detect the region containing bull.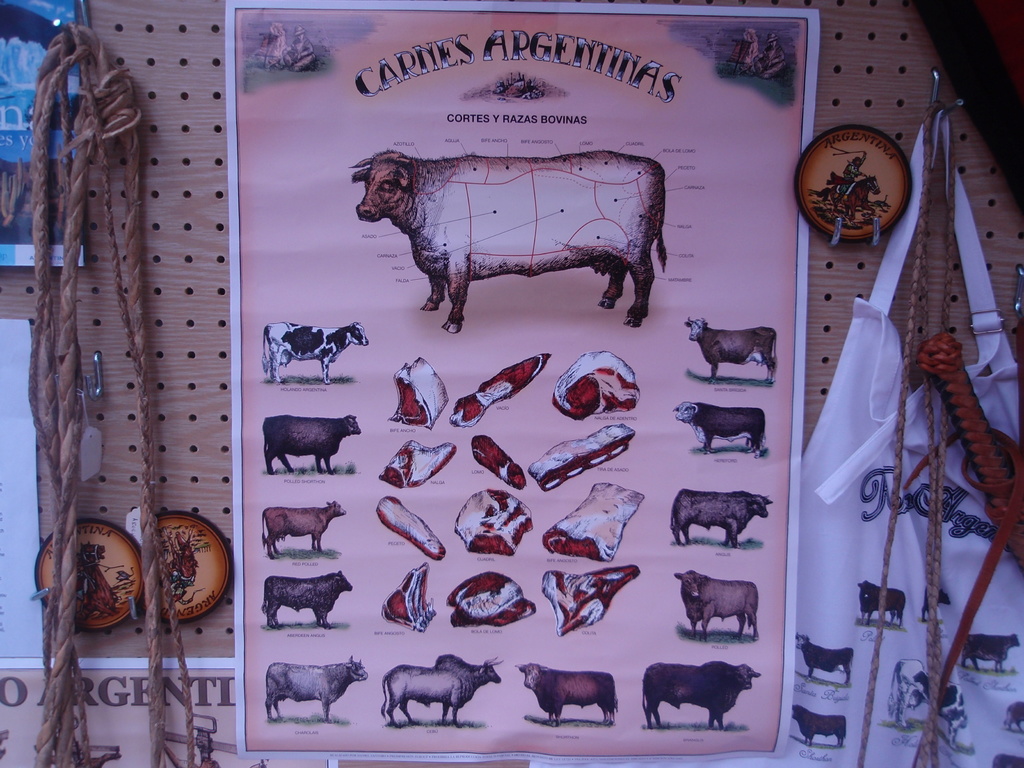
detection(673, 400, 768, 451).
